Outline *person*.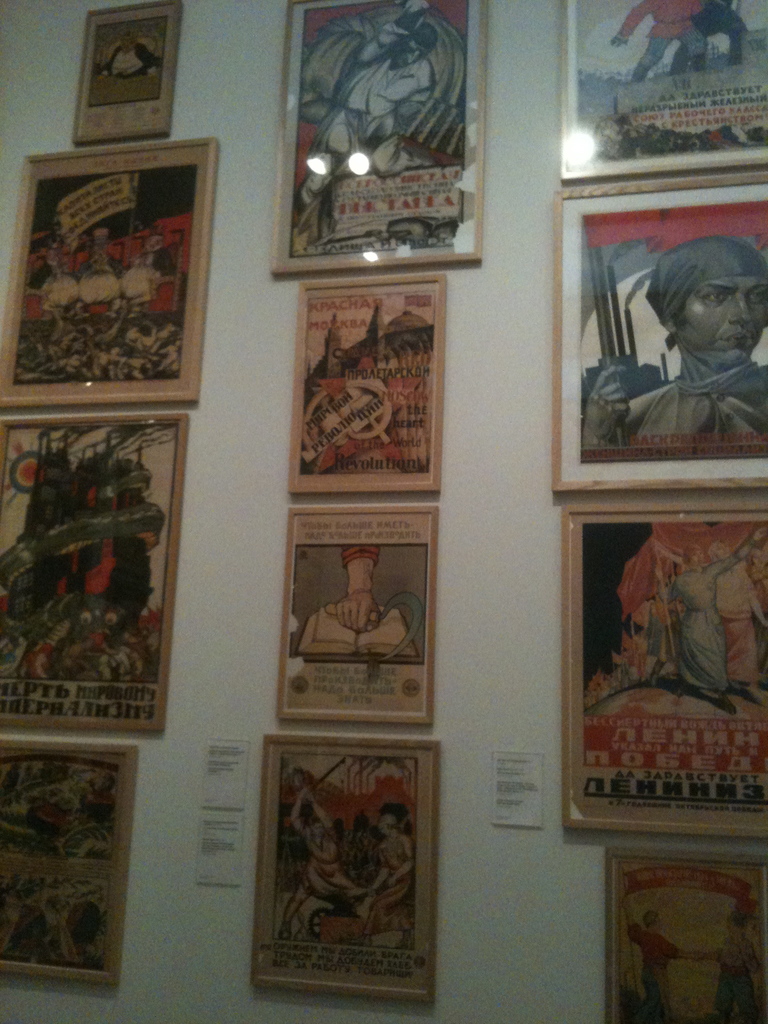
Outline: Rect(357, 796, 415, 941).
